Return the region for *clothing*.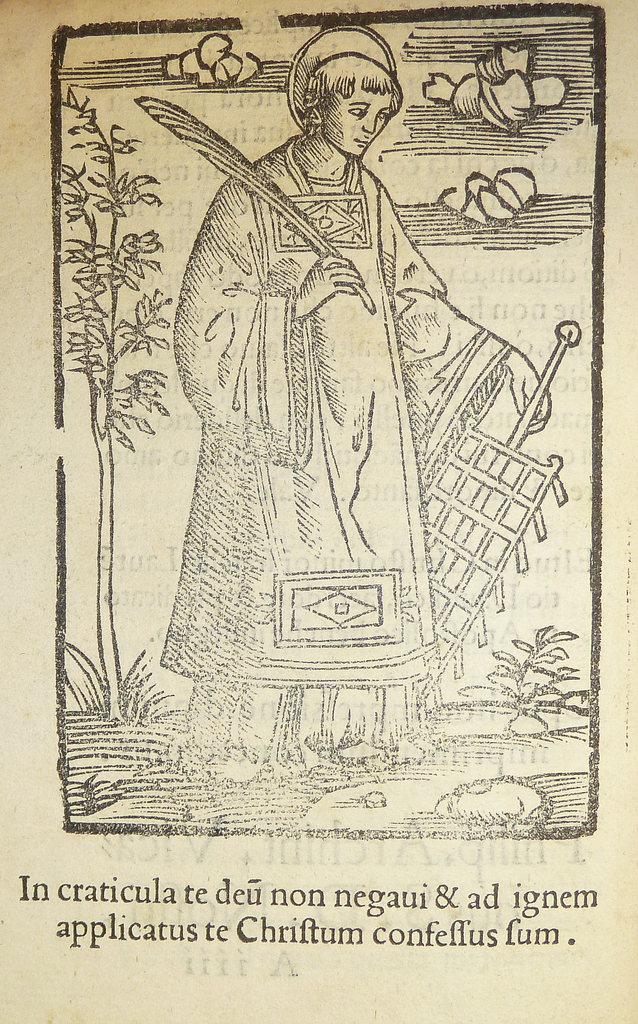
x1=172 y1=84 x2=514 y2=670.
